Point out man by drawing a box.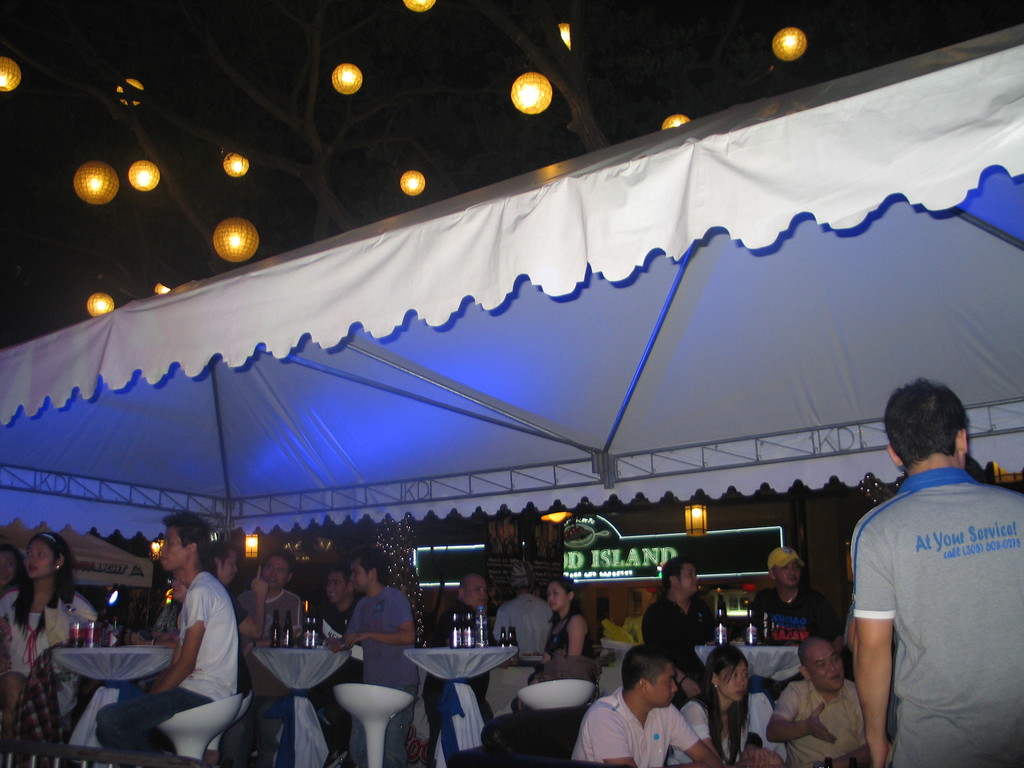
x1=766 y1=630 x2=886 y2=767.
